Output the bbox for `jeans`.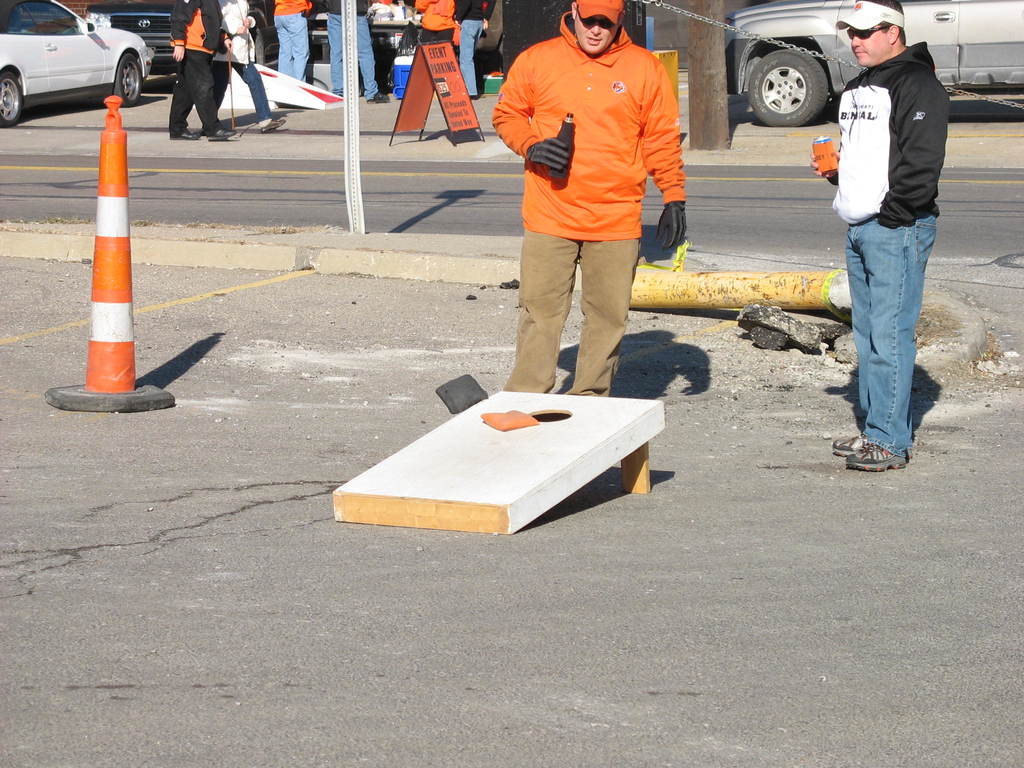
[x1=276, y1=13, x2=313, y2=81].
